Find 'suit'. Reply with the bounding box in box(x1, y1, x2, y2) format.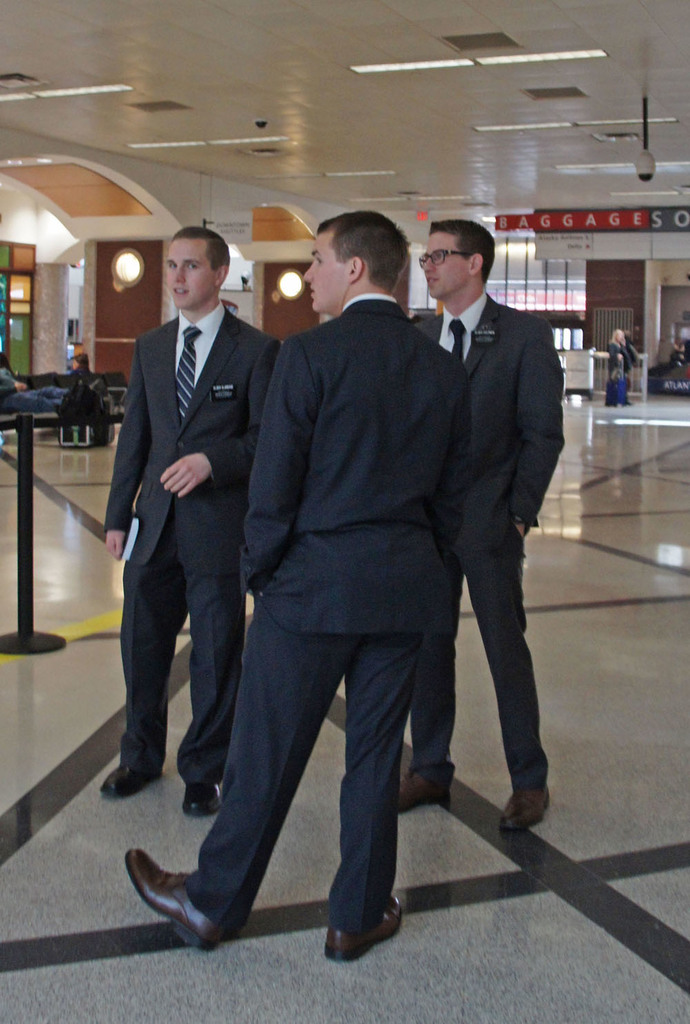
box(97, 305, 285, 785).
